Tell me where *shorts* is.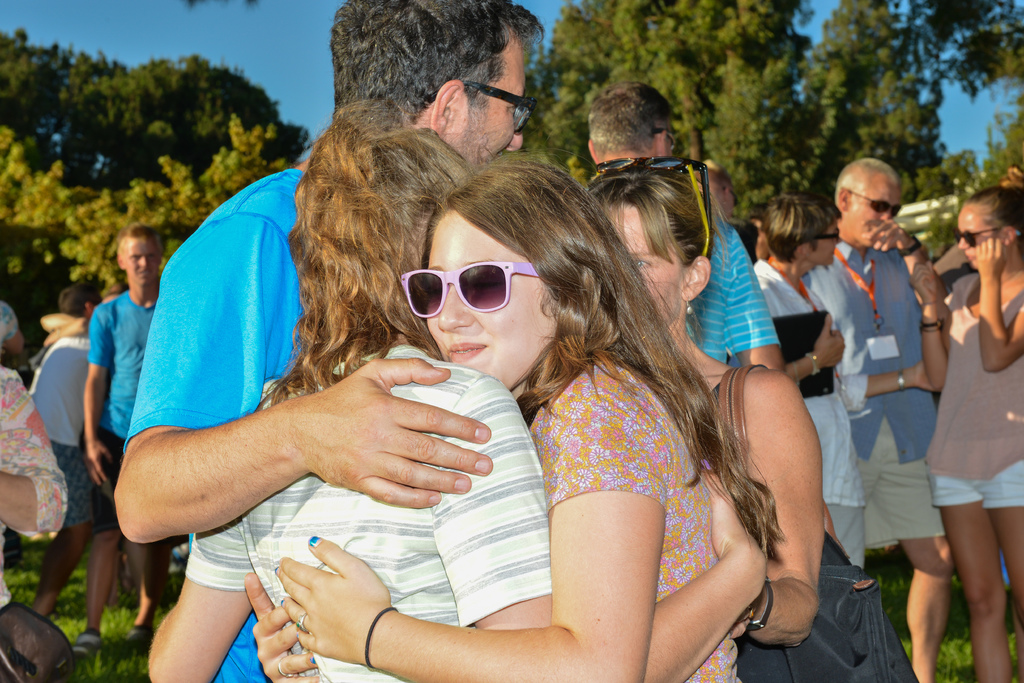
*shorts* is at [left=86, top=429, right=124, bottom=529].
